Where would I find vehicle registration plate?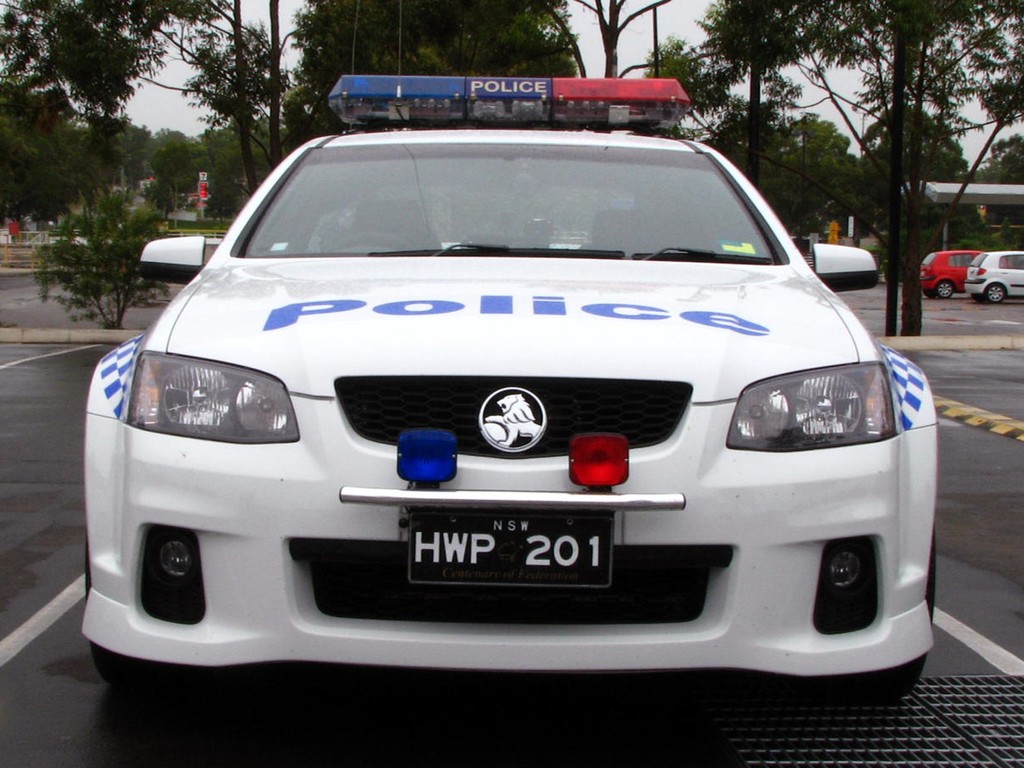
At x1=408, y1=507, x2=611, y2=593.
